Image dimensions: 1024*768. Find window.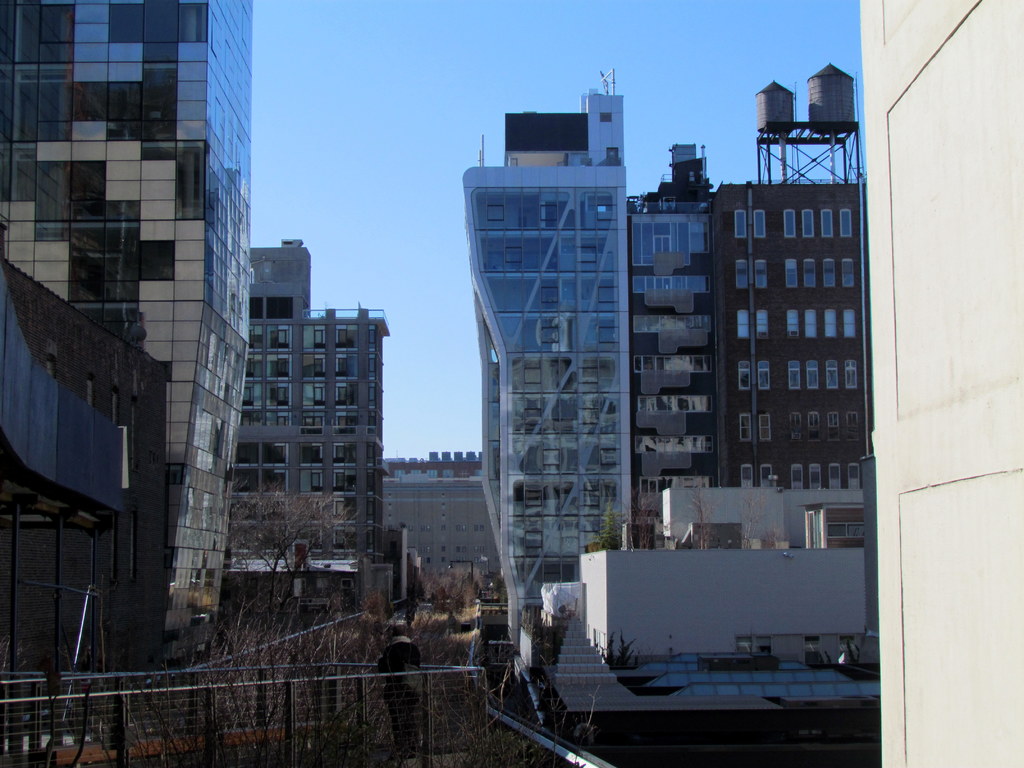
[803, 361, 821, 394].
